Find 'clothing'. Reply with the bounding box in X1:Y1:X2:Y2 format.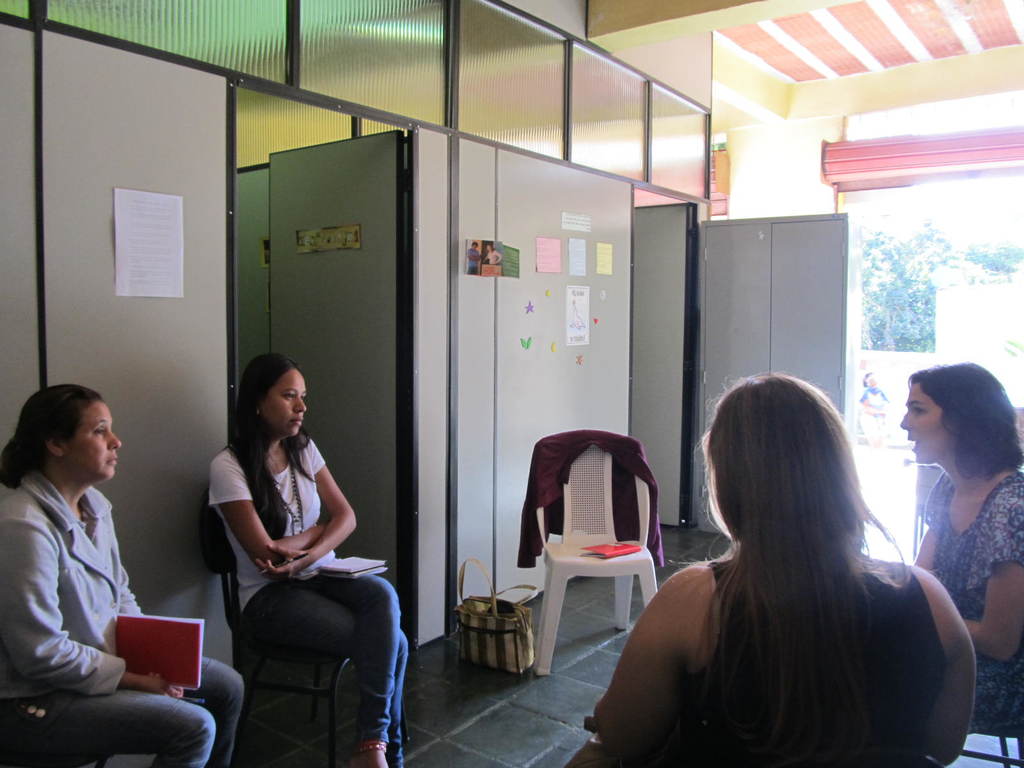
207:426:409:767.
